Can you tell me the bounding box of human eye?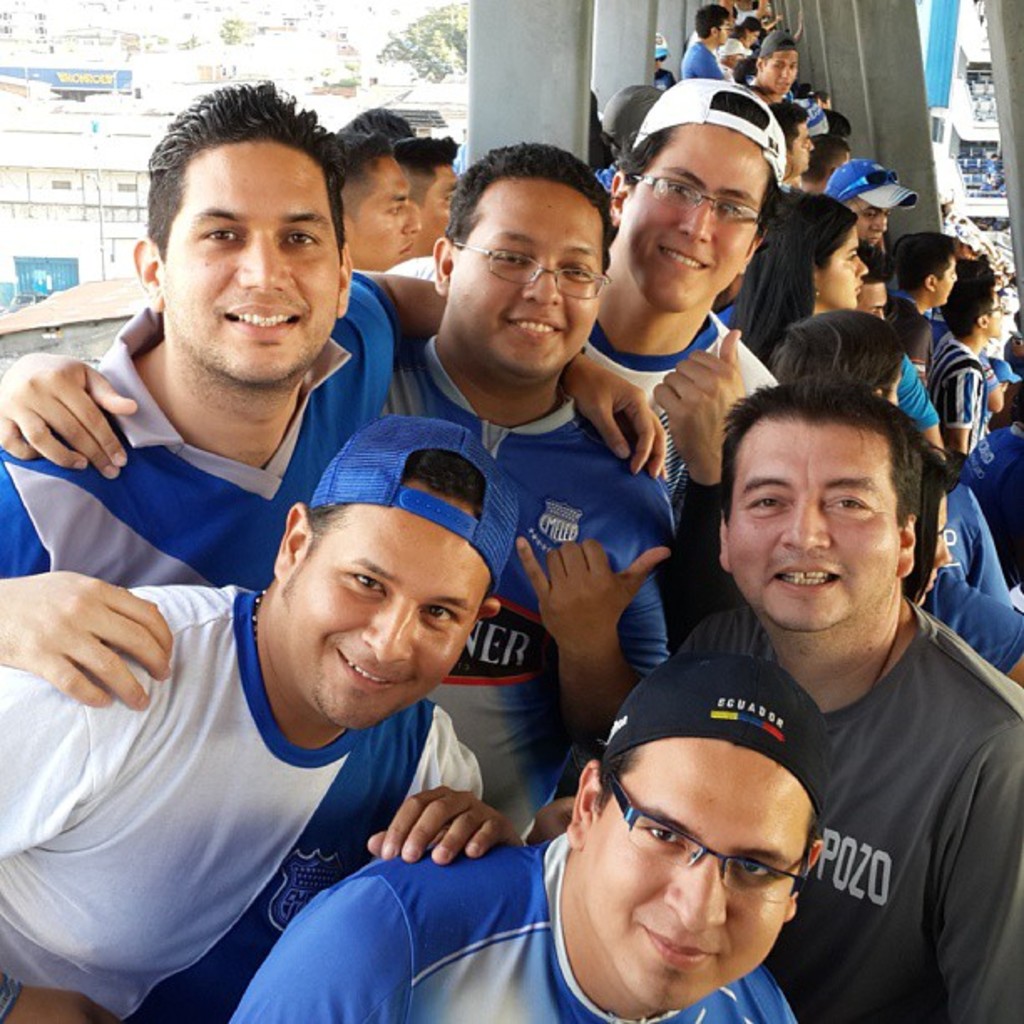
<bbox>415, 604, 455, 627</bbox>.
